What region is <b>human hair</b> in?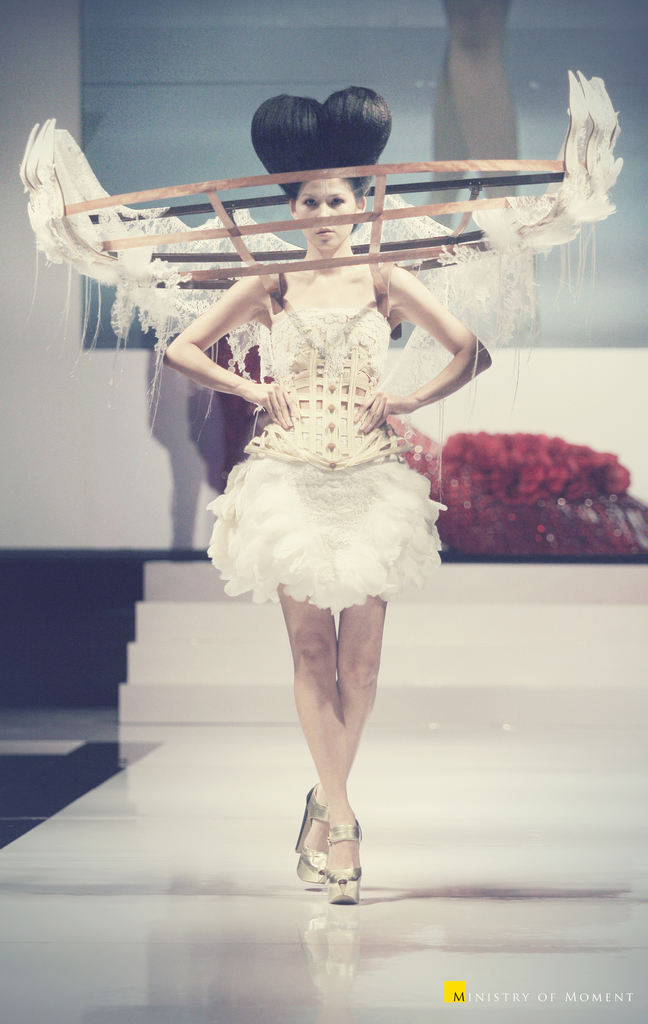
{"x1": 239, "y1": 79, "x2": 403, "y2": 185}.
